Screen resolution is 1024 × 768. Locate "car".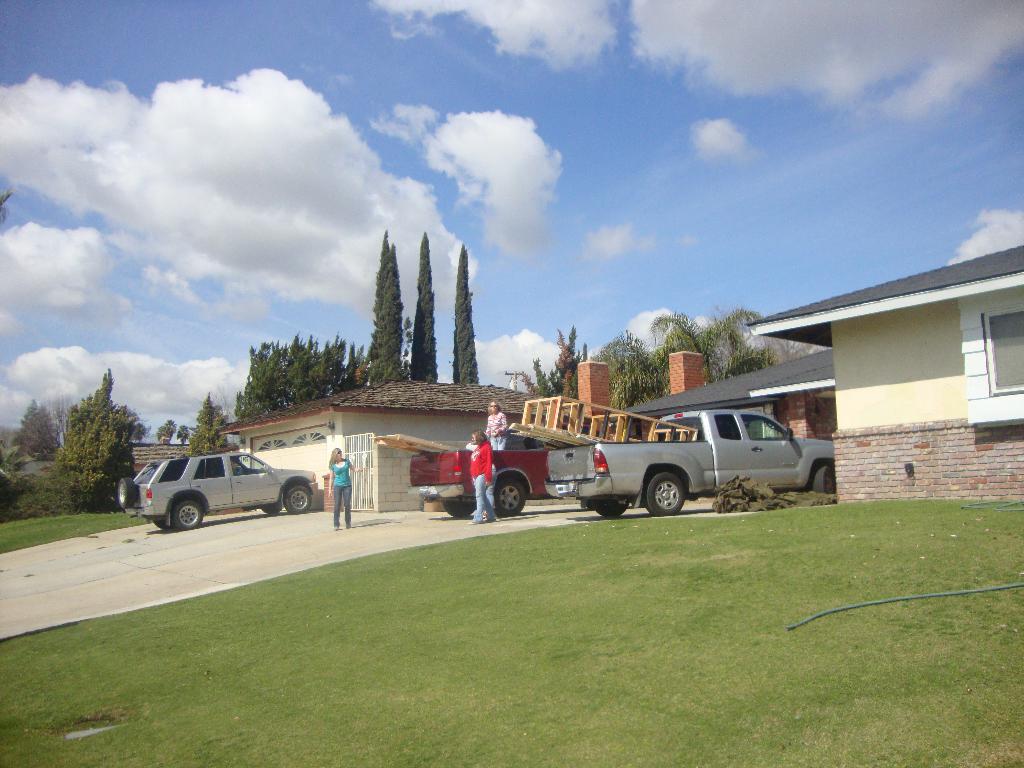
l=117, t=452, r=318, b=531.
